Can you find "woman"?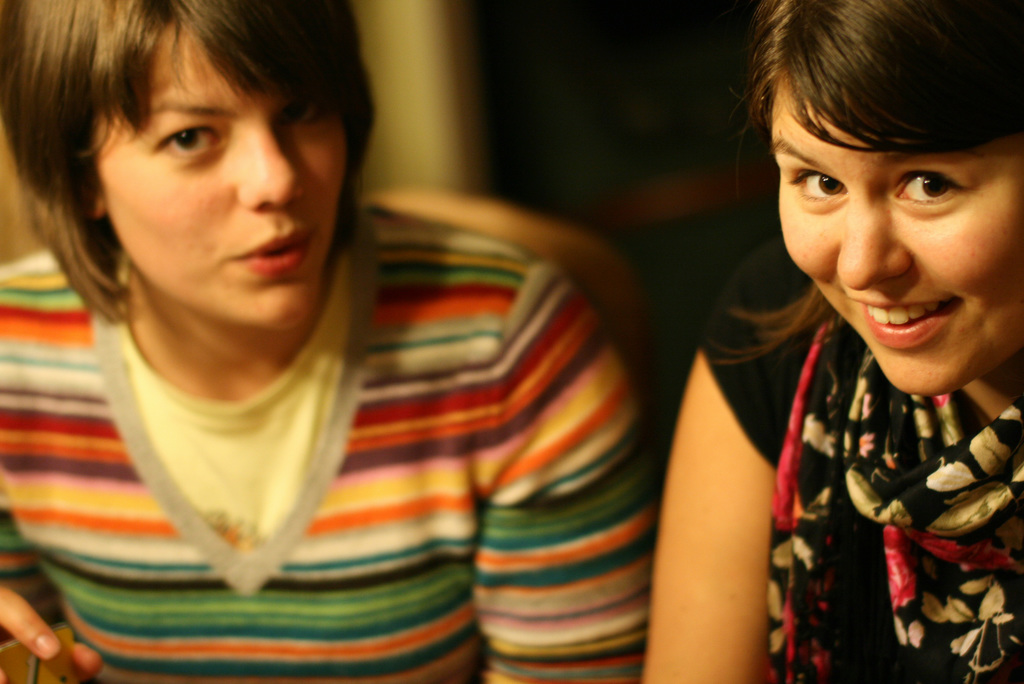
Yes, bounding box: {"x1": 0, "y1": 0, "x2": 657, "y2": 683}.
